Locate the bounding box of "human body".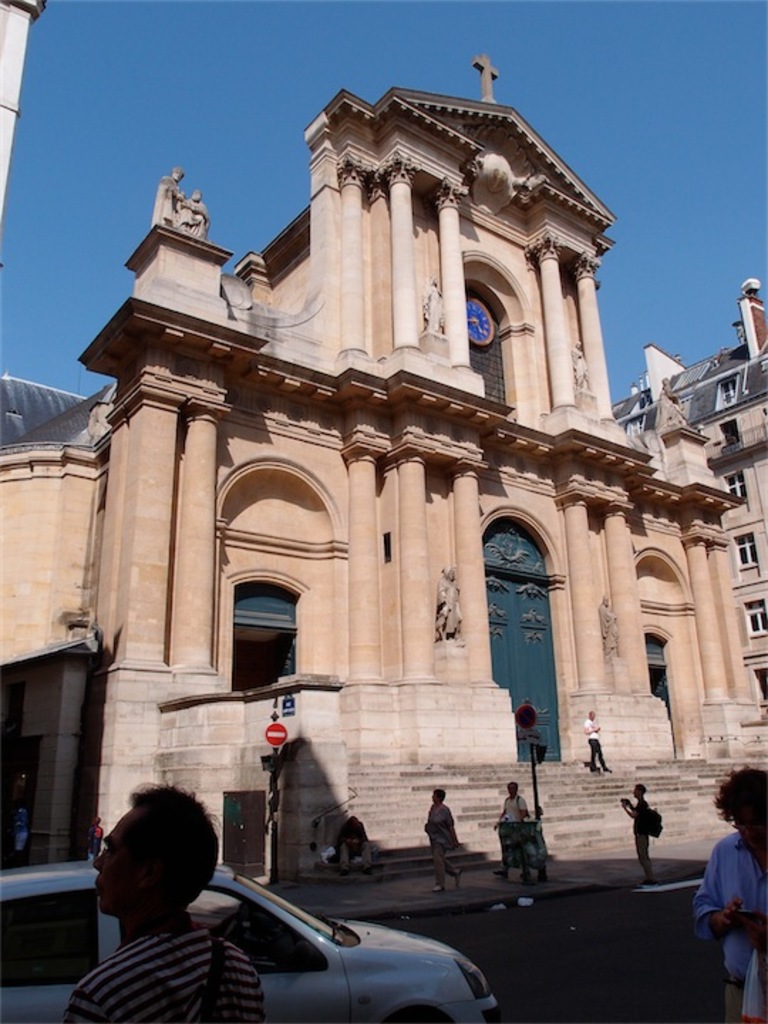
Bounding box: box=[620, 784, 654, 882].
